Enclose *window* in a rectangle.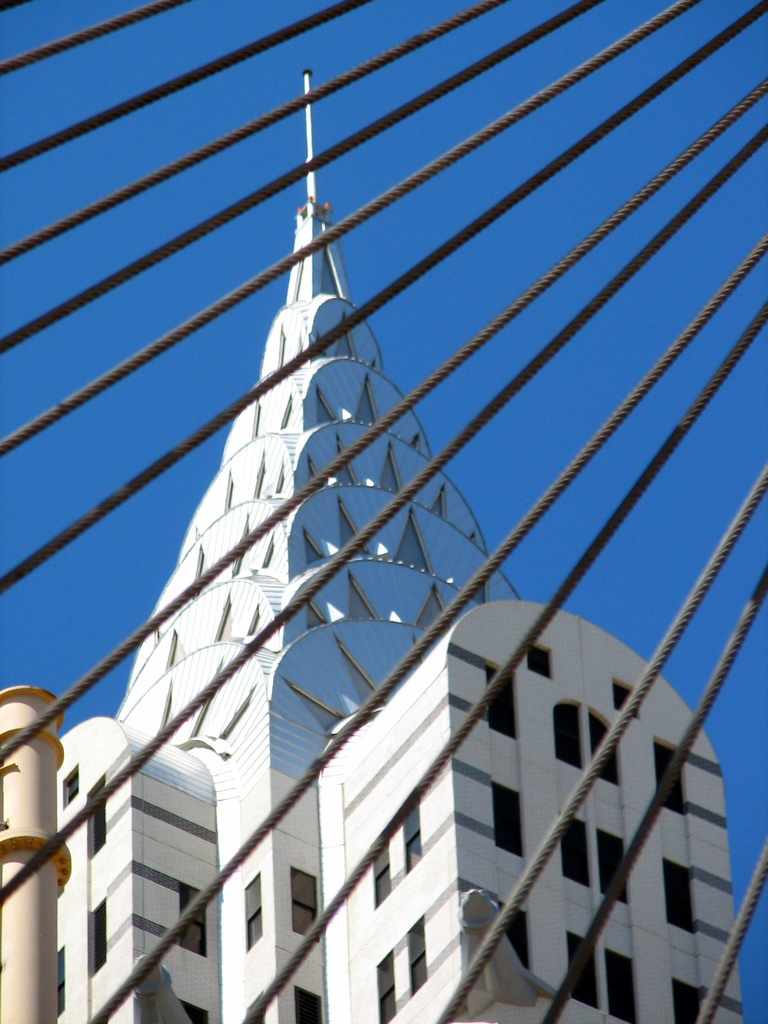
(674, 982, 708, 1023).
